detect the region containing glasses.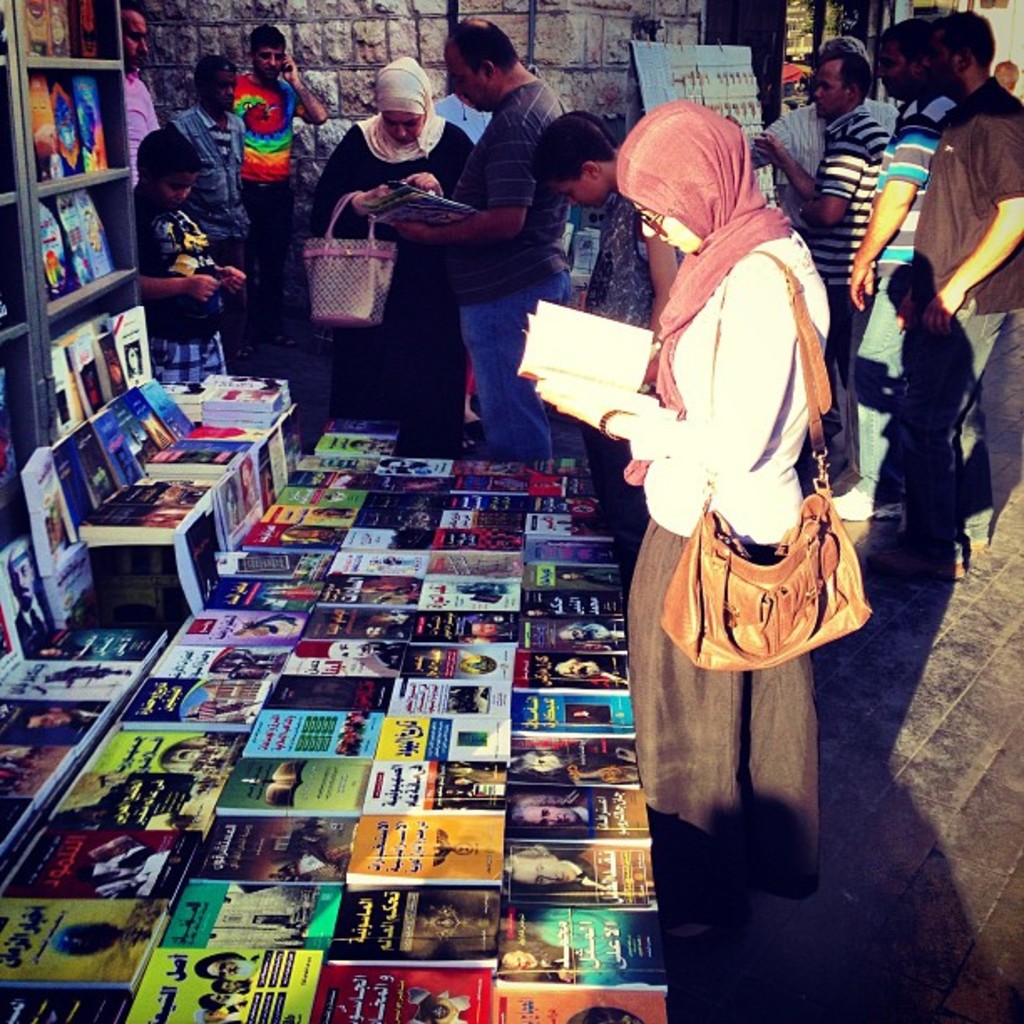
<box>634,211,664,238</box>.
